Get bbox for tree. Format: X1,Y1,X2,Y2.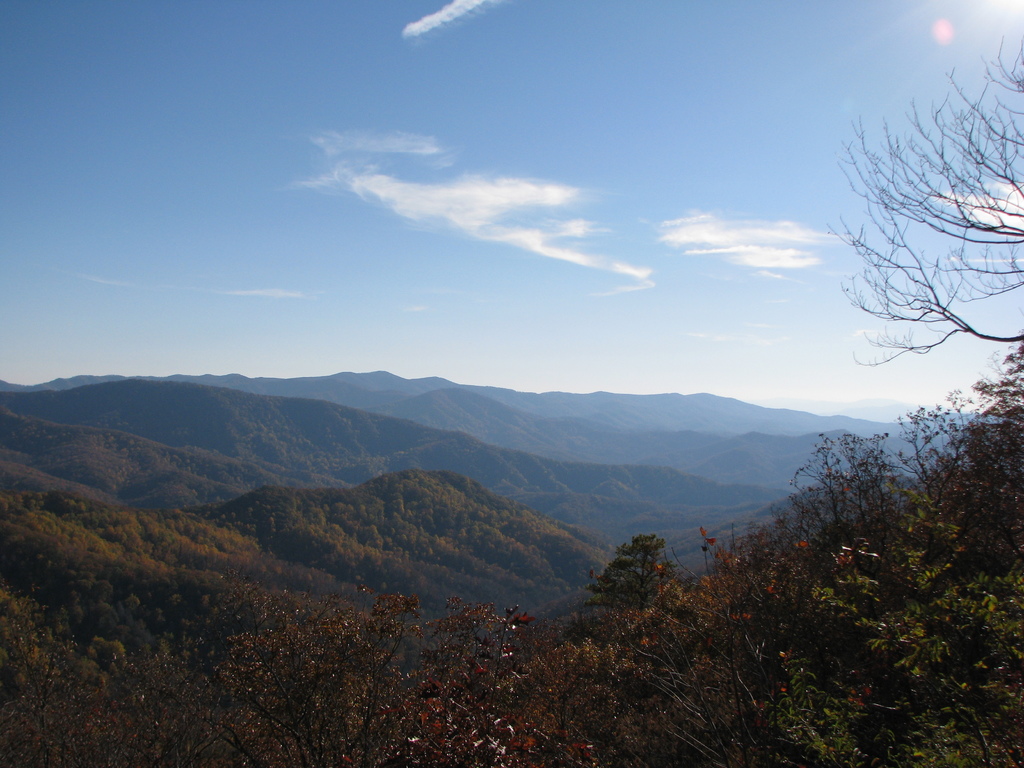
819,32,1023,384.
